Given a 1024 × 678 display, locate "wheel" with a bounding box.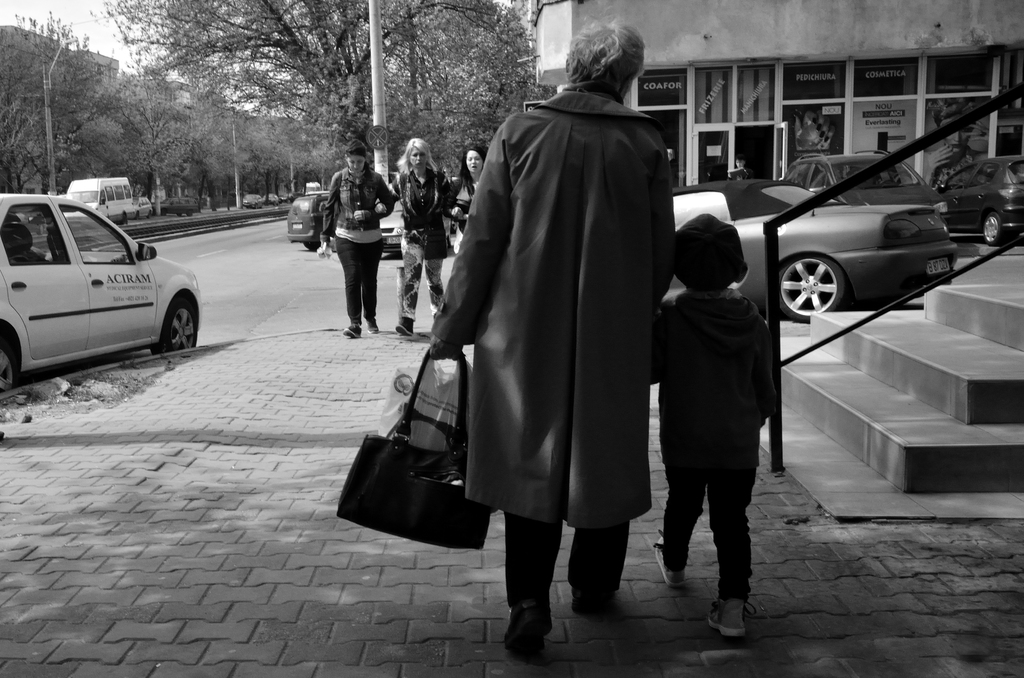
Located: (135, 213, 140, 218).
